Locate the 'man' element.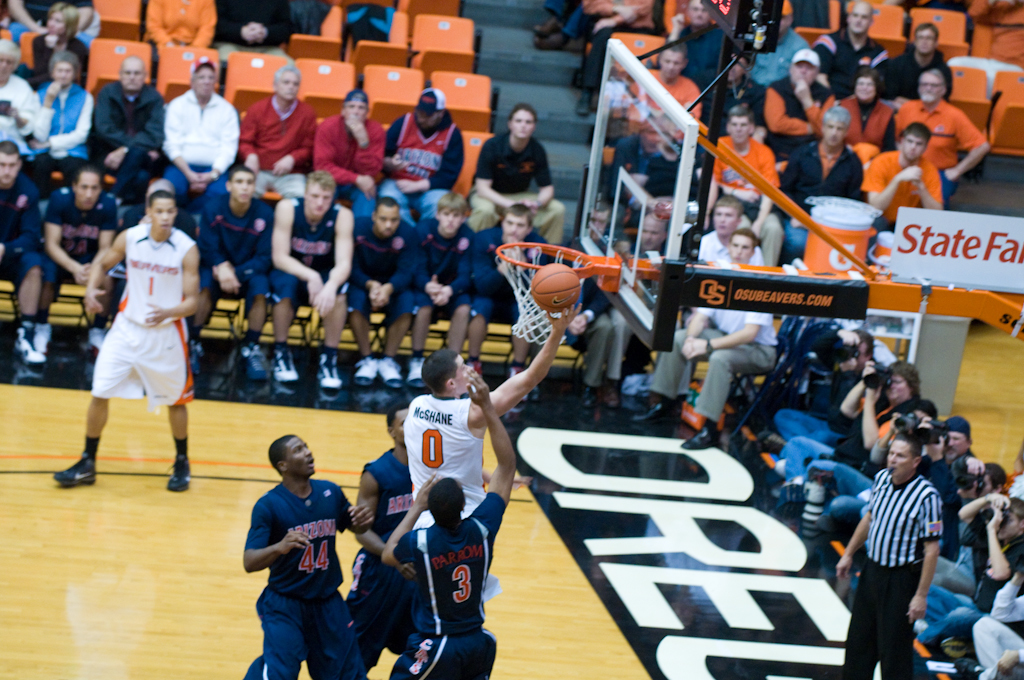
Element bbox: box=[159, 57, 251, 215].
